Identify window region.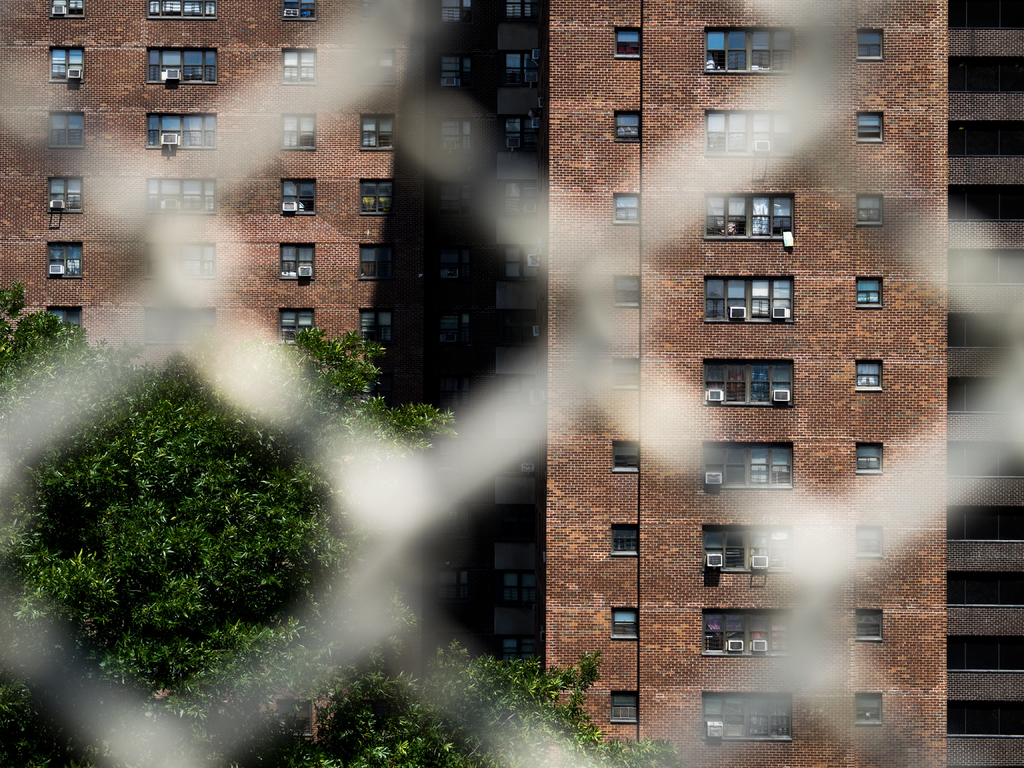
Region: box=[700, 105, 801, 159].
